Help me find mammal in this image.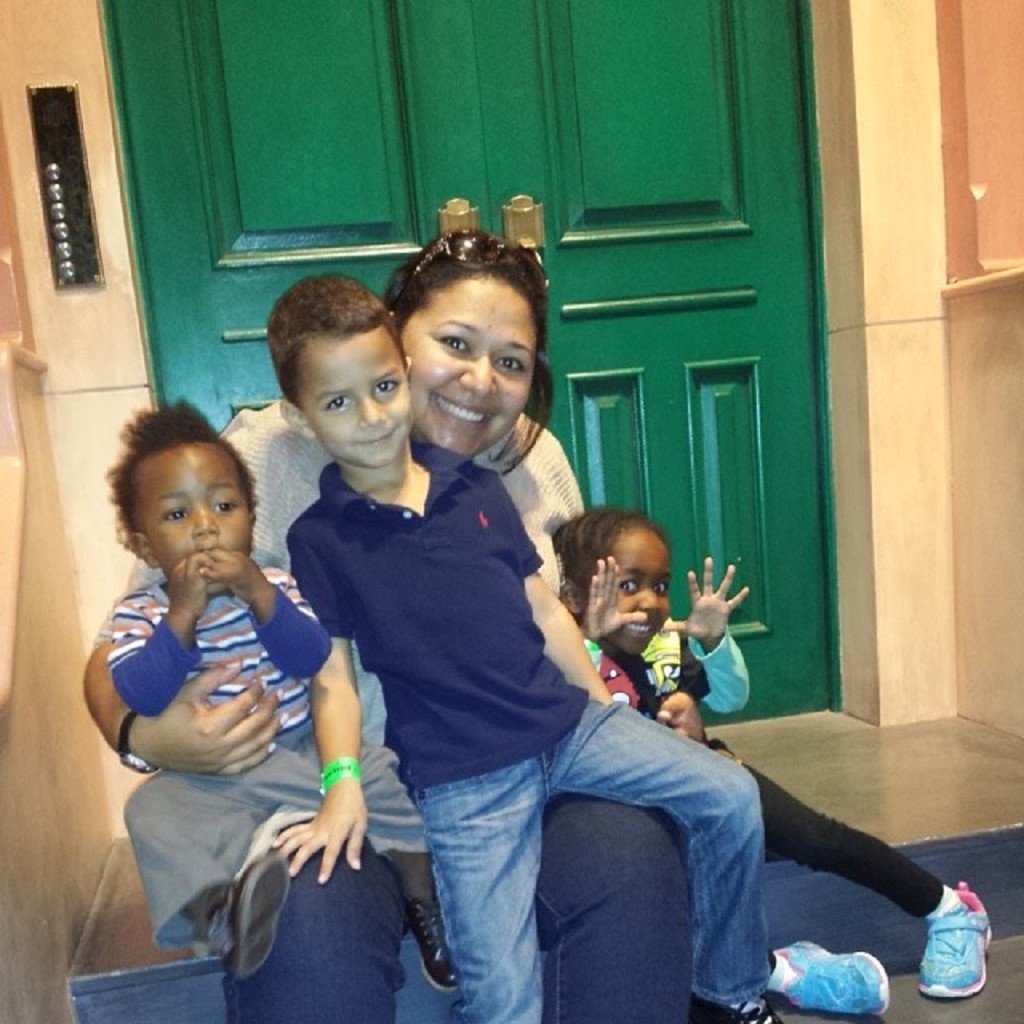
Found it: crop(554, 504, 989, 1011).
